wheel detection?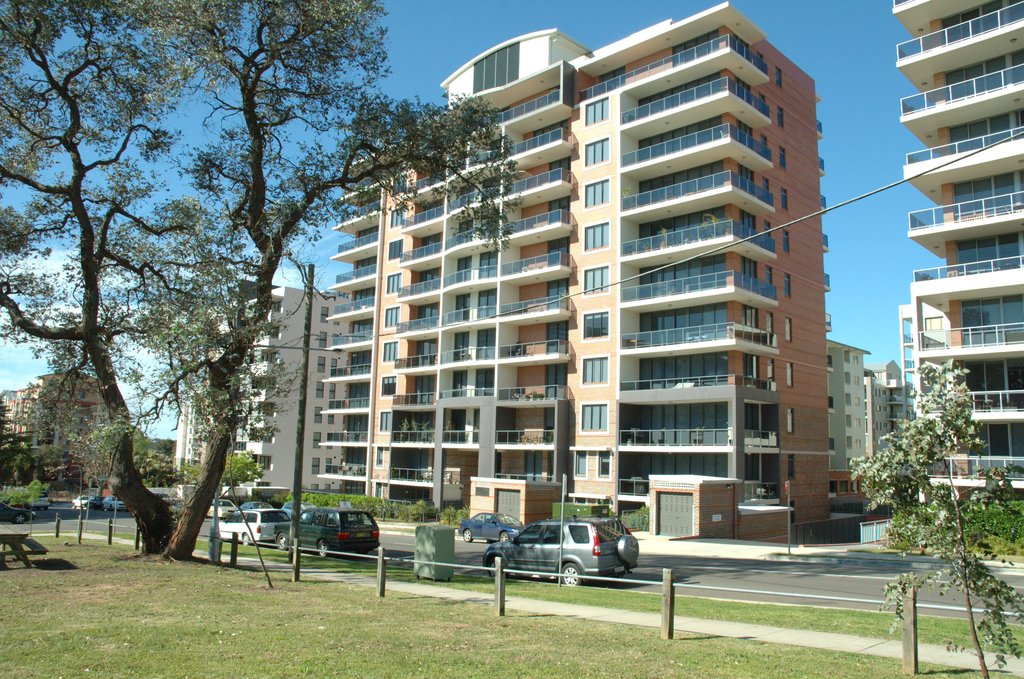
(562,564,580,587)
